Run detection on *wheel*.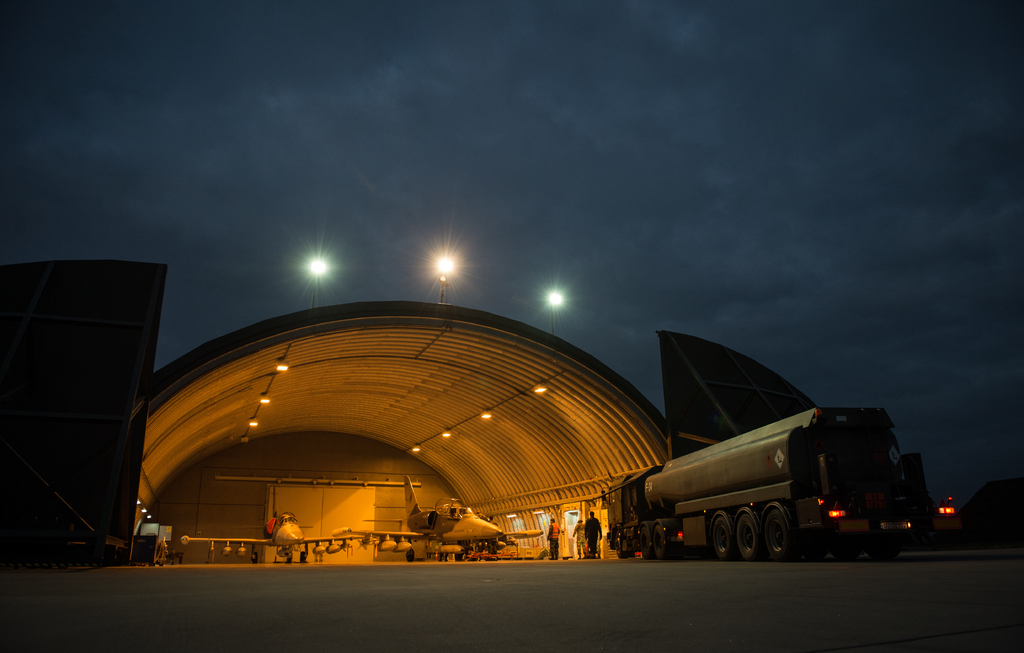
Result: crop(764, 504, 795, 565).
